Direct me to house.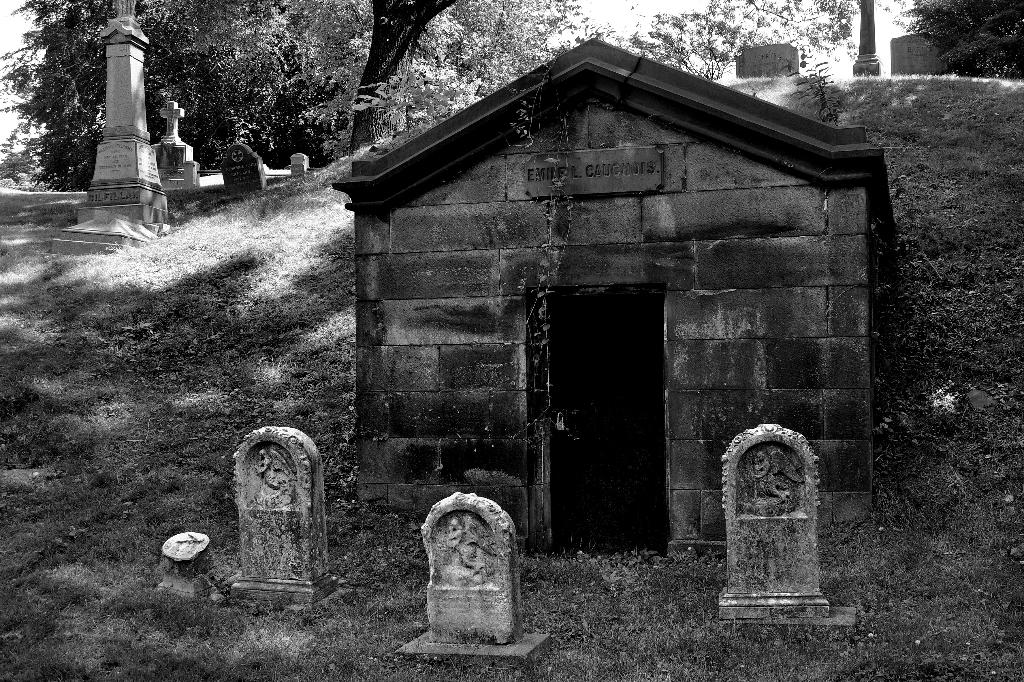
Direction: pyautogui.locateOnScreen(886, 31, 961, 80).
